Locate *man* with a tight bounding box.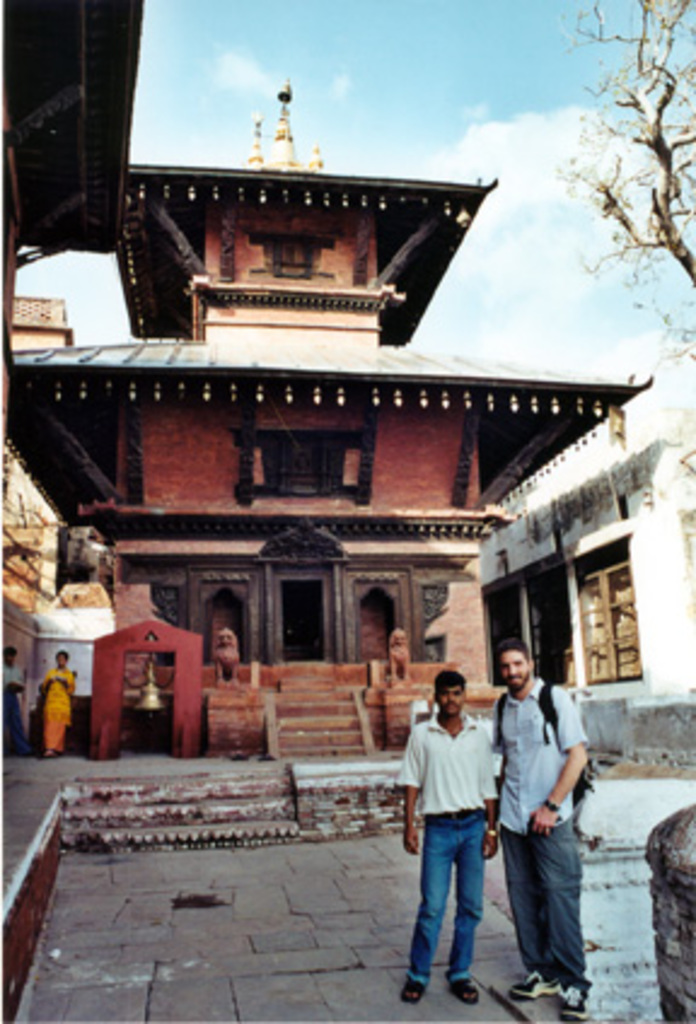
392:676:491:1000.
